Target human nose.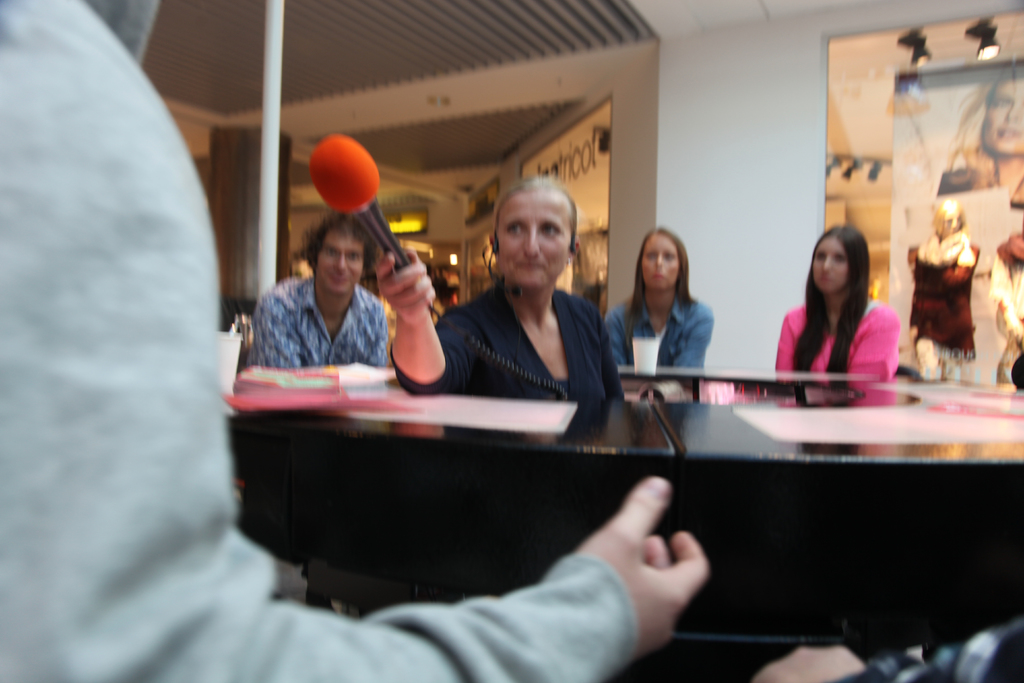
Target region: crop(822, 253, 830, 270).
